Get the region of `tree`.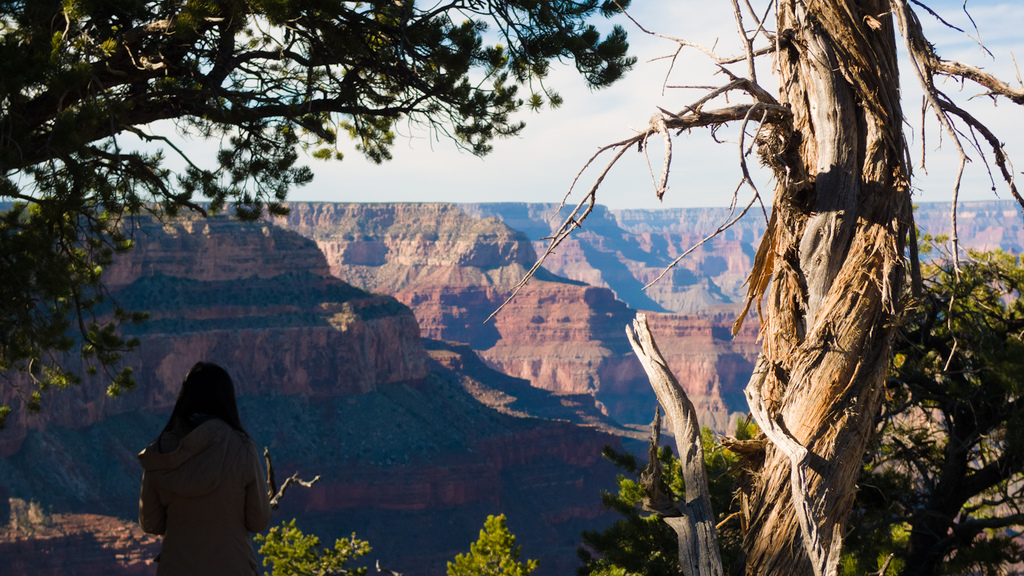
431/504/547/575.
